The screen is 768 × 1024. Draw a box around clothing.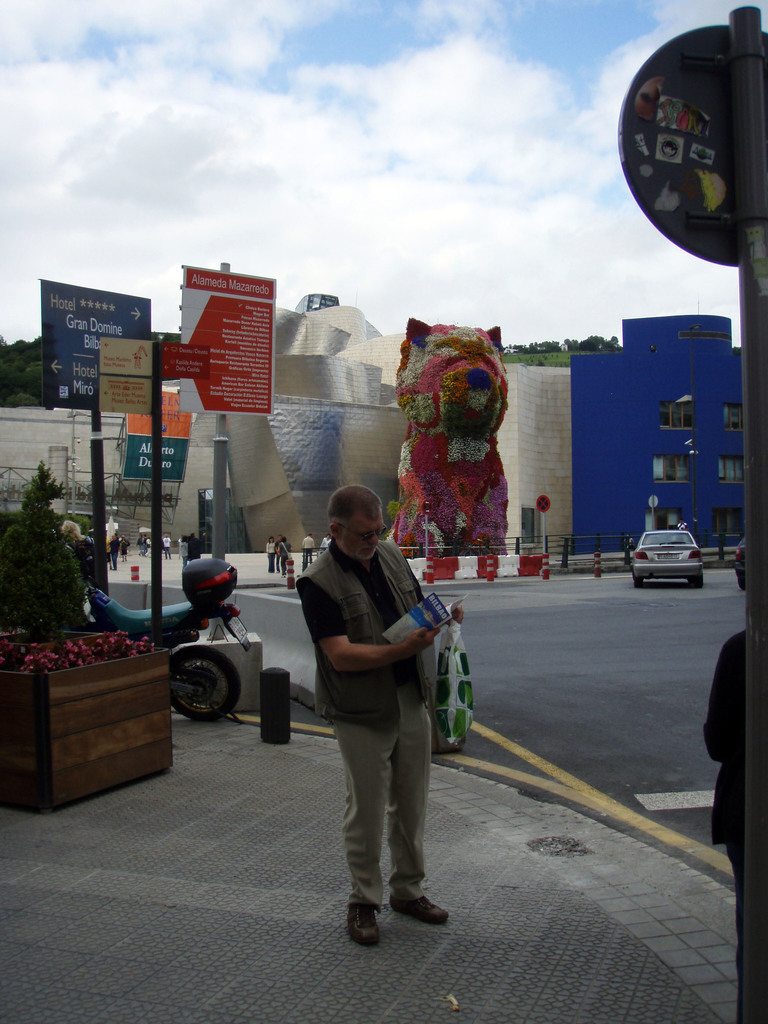
bbox=[264, 542, 276, 572].
